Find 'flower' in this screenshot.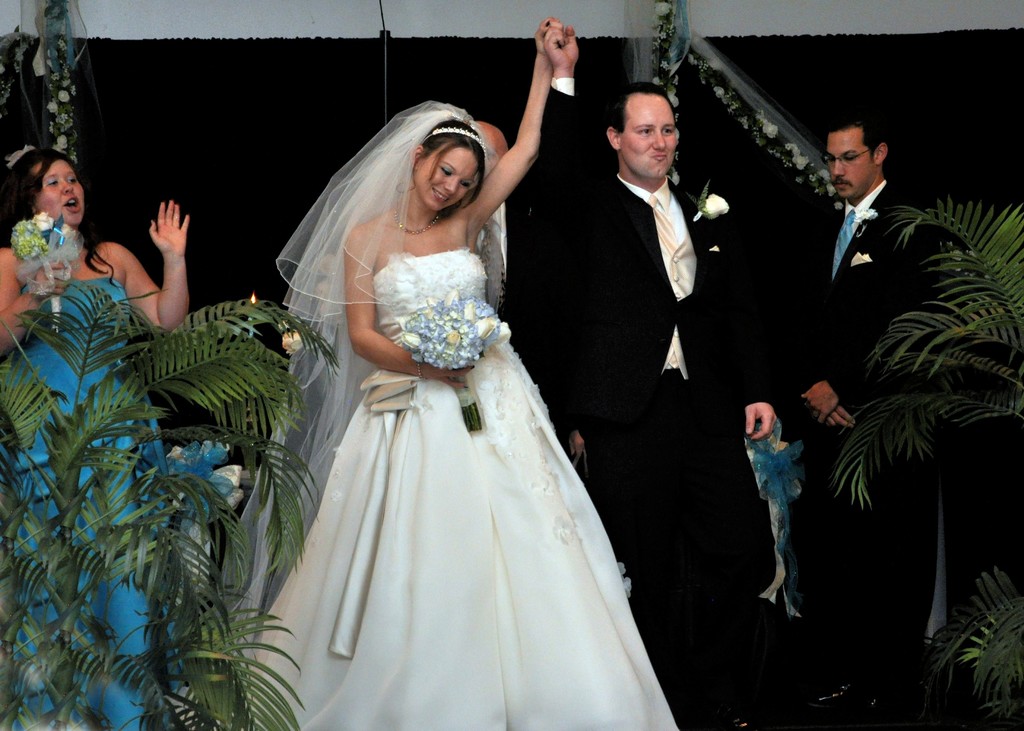
The bounding box for 'flower' is region(284, 328, 307, 356).
